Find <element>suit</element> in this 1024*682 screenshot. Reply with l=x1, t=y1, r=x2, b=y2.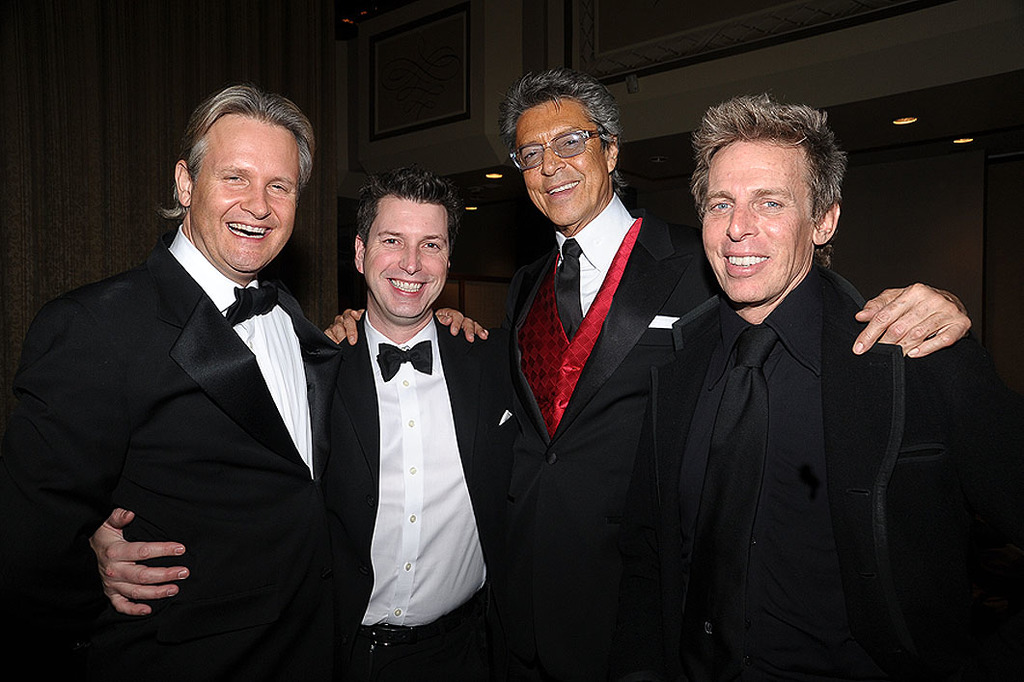
l=320, t=308, r=520, b=681.
